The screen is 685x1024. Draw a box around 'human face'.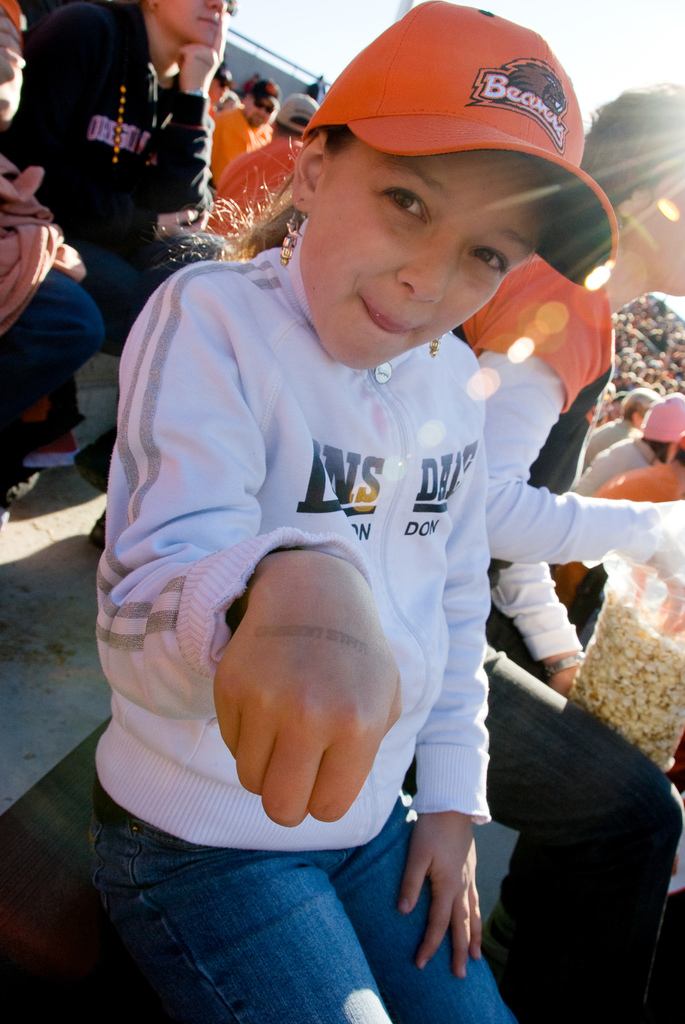
detection(299, 141, 549, 374).
